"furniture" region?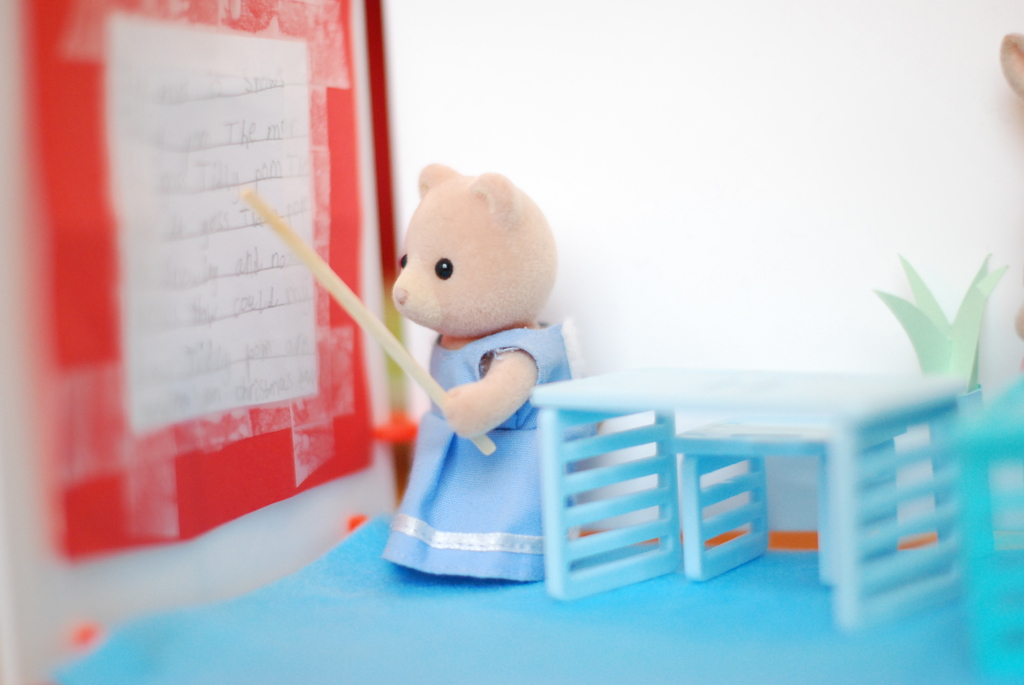
[664, 411, 908, 586]
